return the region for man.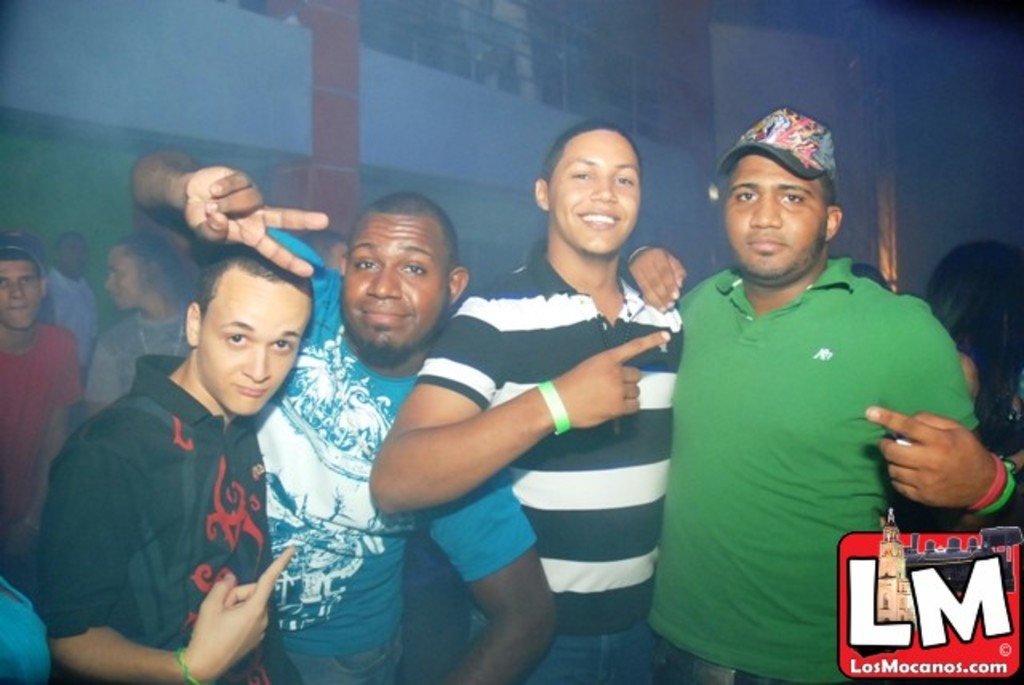
Rect(368, 115, 688, 683).
